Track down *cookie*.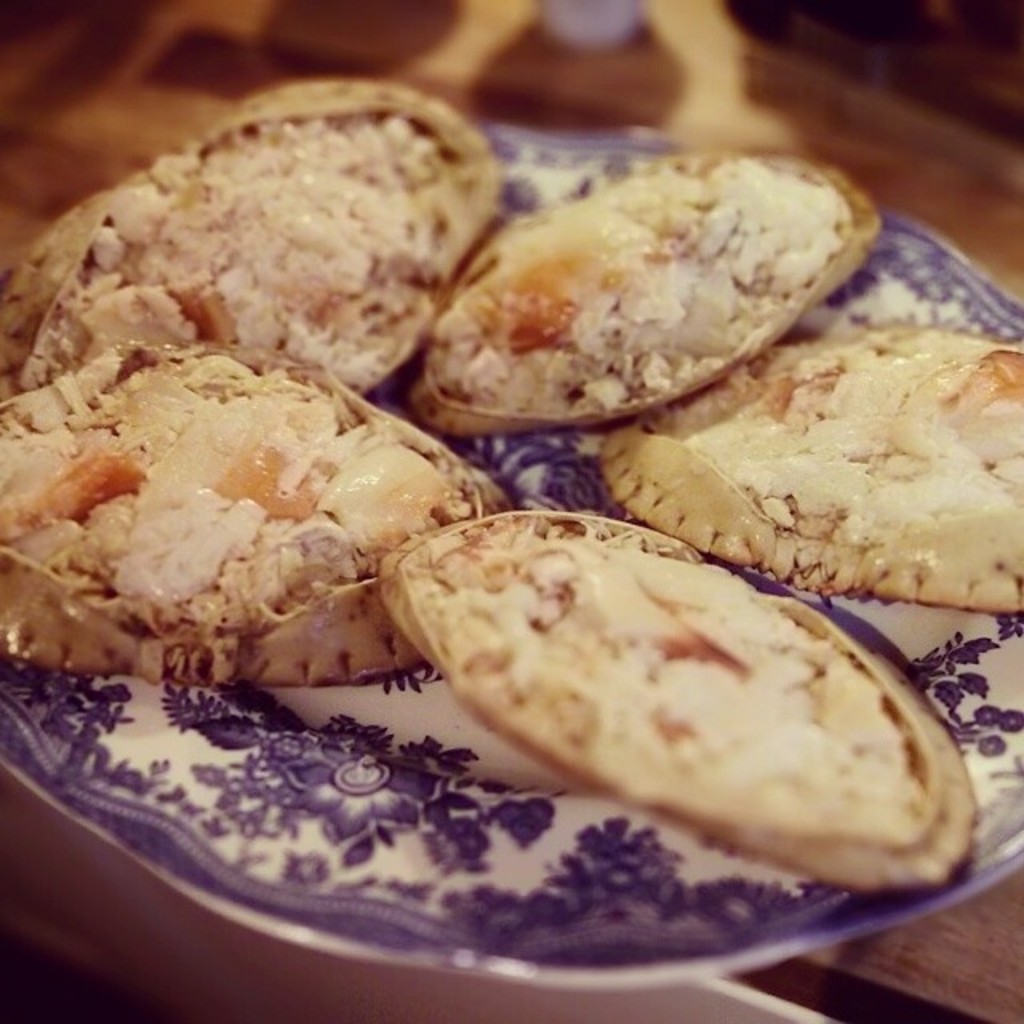
Tracked to bbox(0, 341, 512, 693).
